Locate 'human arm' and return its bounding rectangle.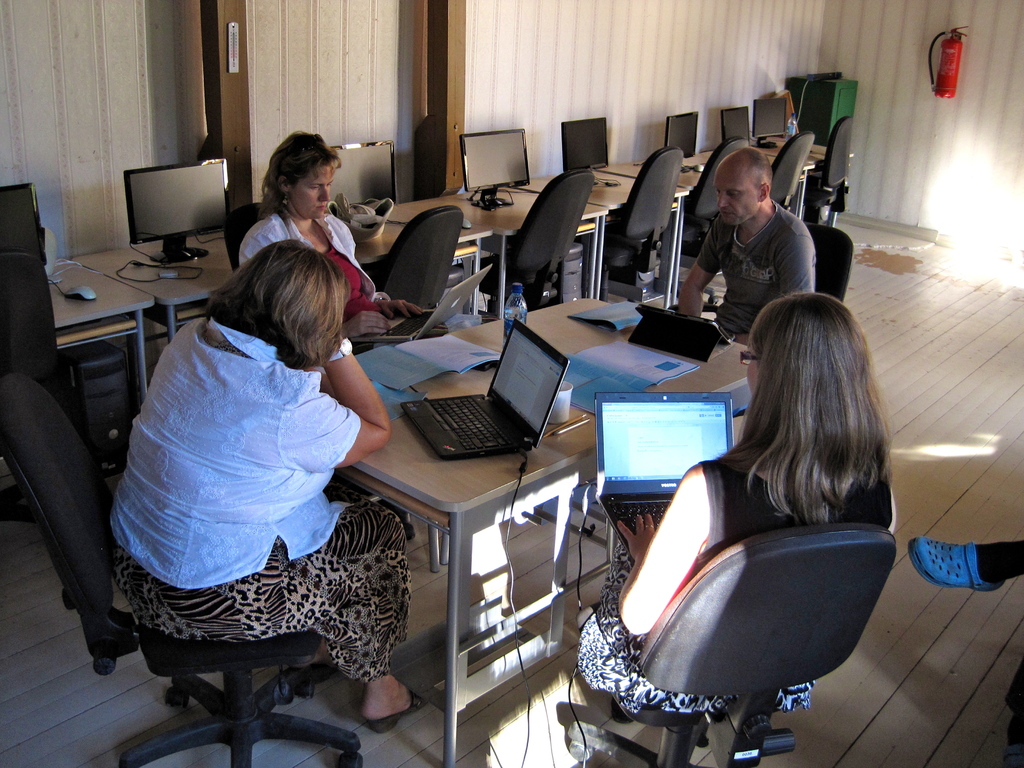
(675,214,729,326).
